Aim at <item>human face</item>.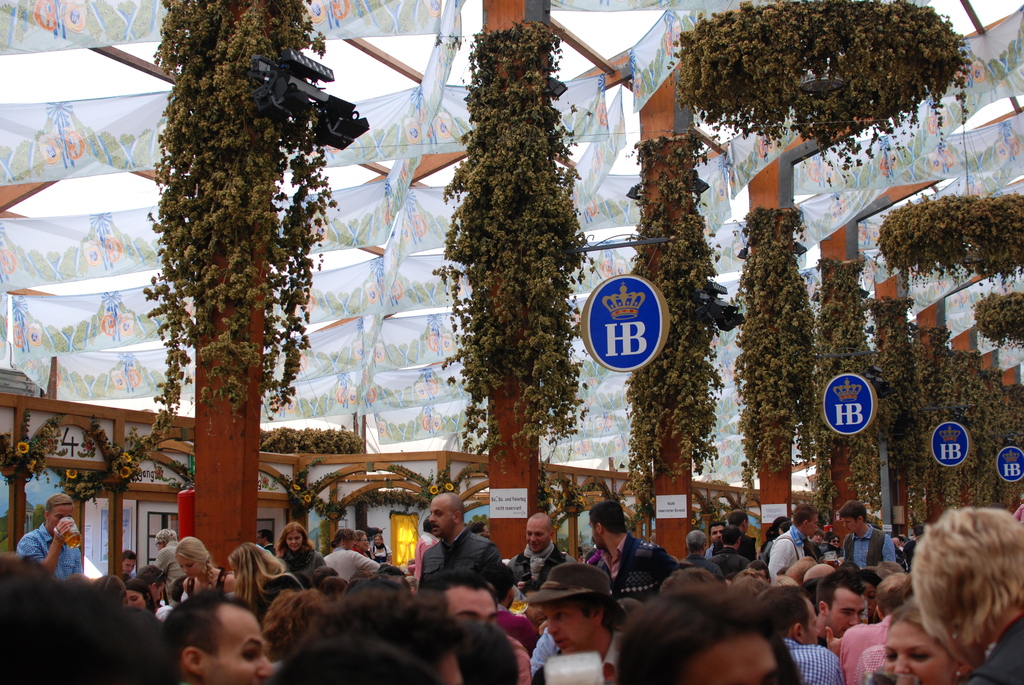
Aimed at rect(428, 494, 453, 540).
